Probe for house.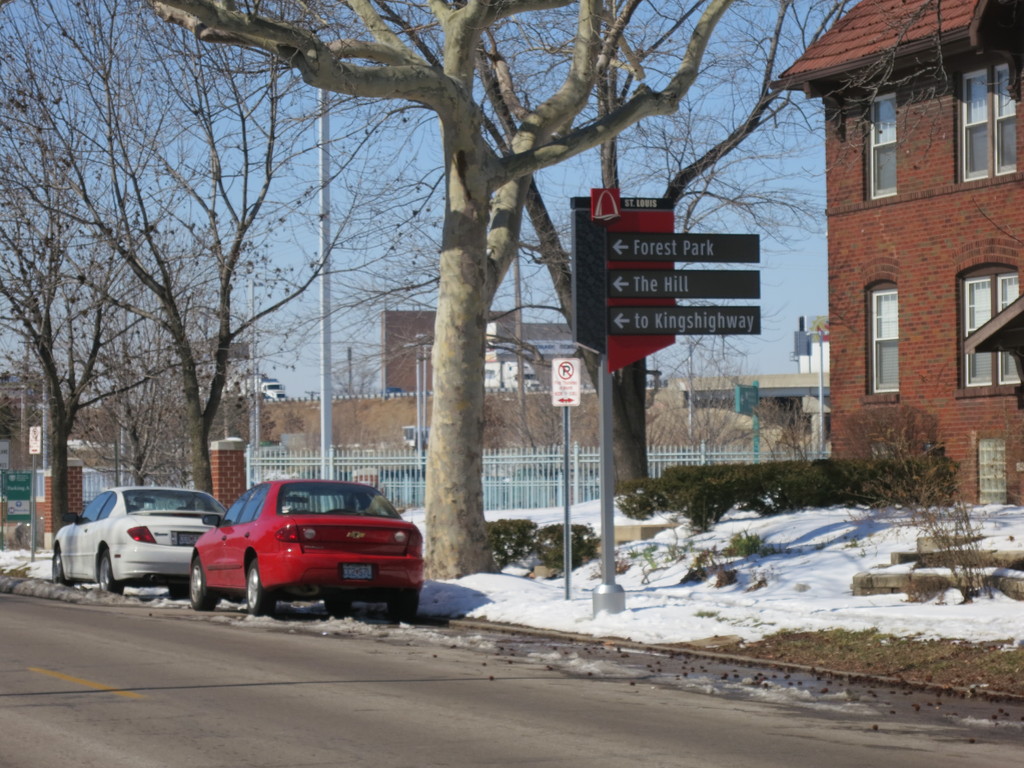
Probe result: left=781, top=18, right=1018, bottom=537.
